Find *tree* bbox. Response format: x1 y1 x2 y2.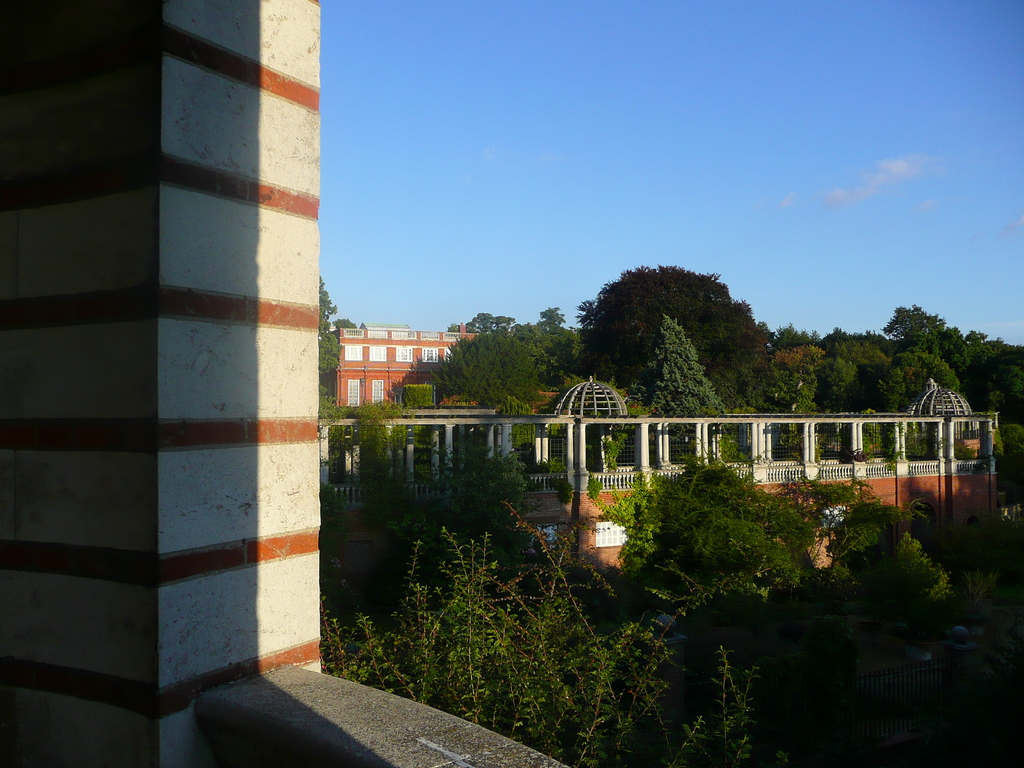
486 452 538 555.
